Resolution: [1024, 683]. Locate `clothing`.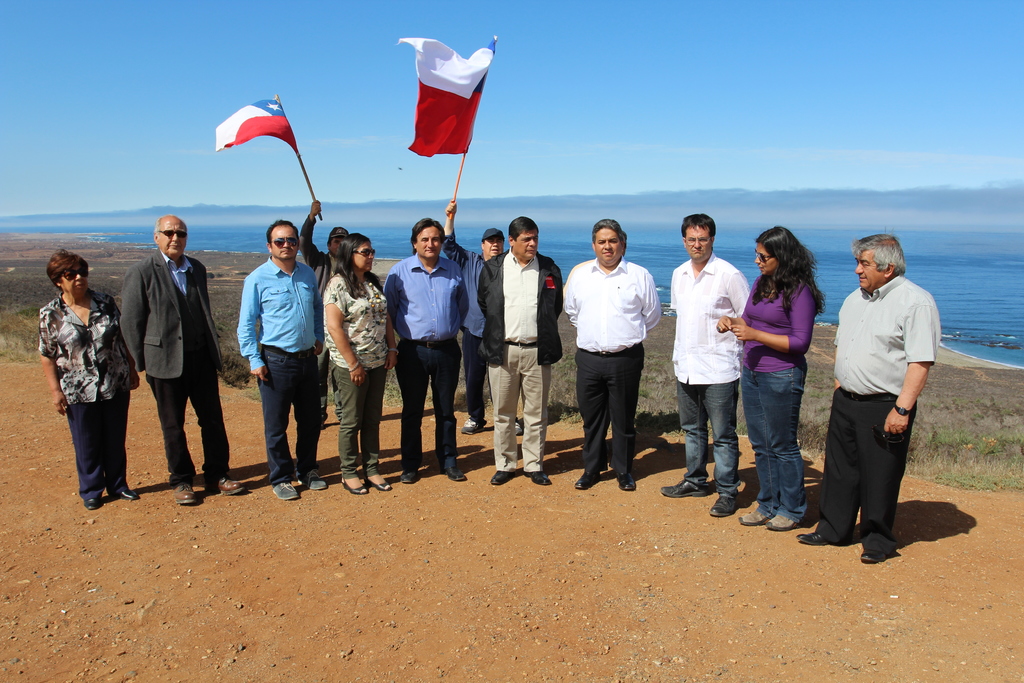
<region>564, 252, 659, 472</region>.
